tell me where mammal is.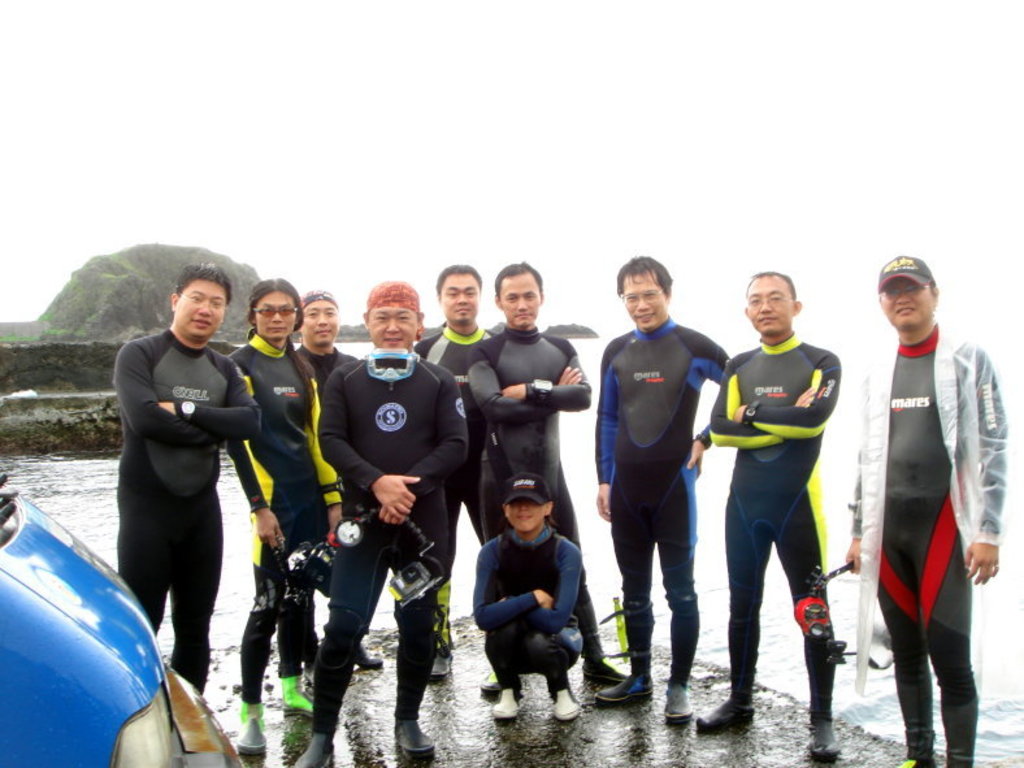
mammal is at [465,259,633,693].
